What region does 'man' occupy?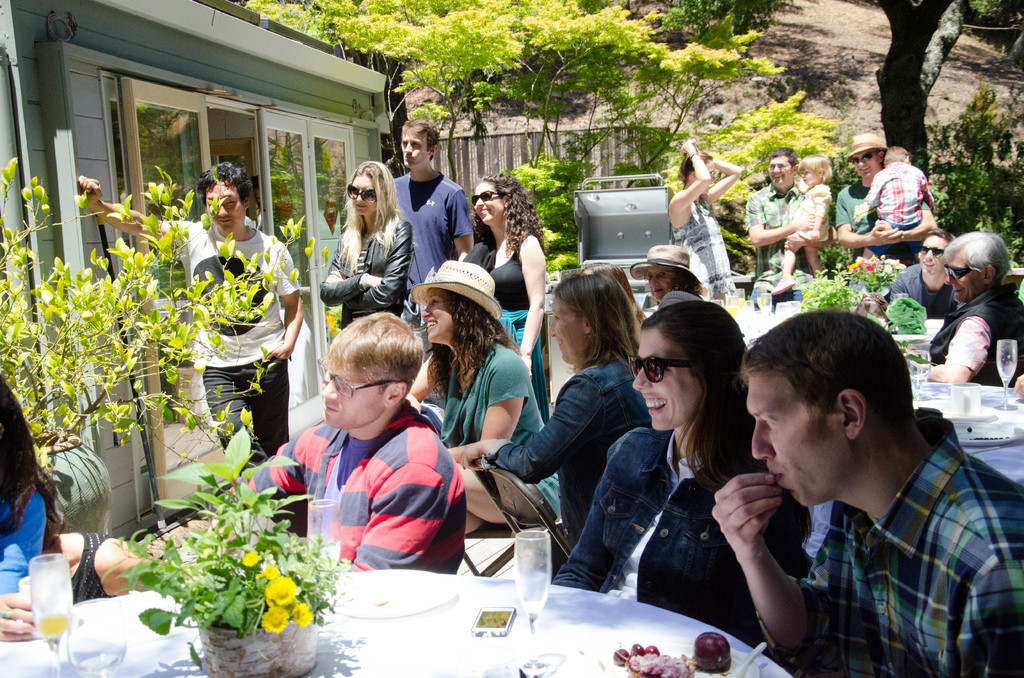
left=745, top=144, right=819, bottom=302.
